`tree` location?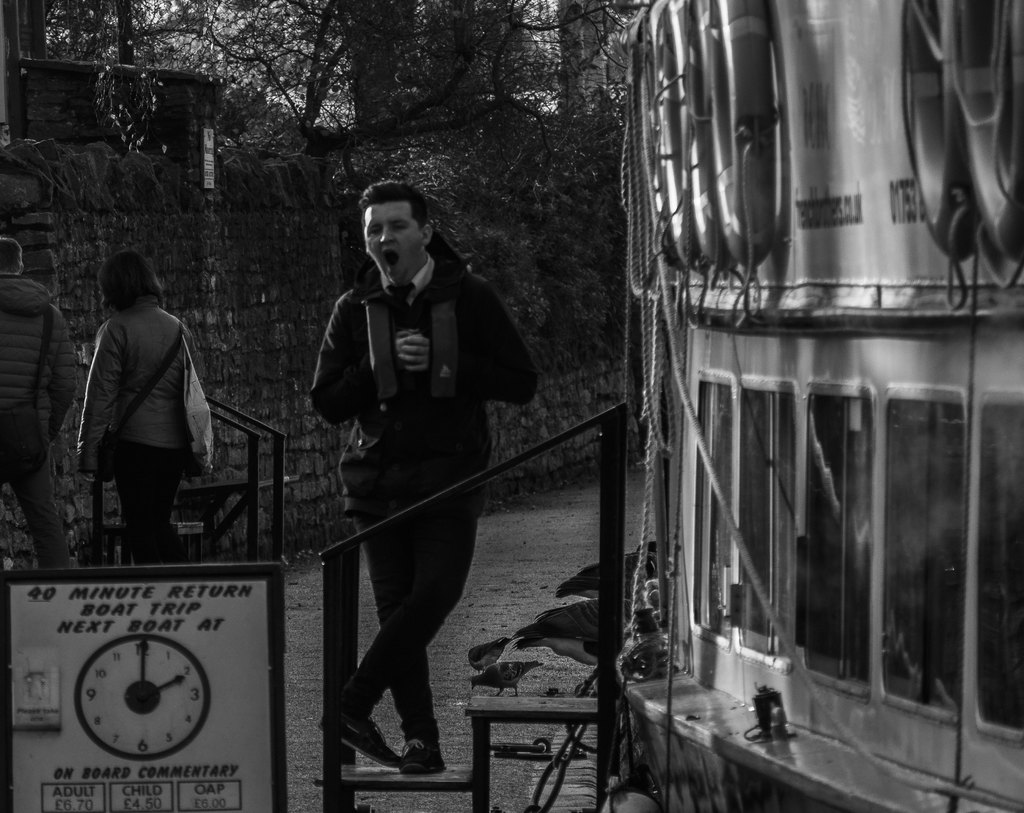
box(95, 0, 655, 247)
